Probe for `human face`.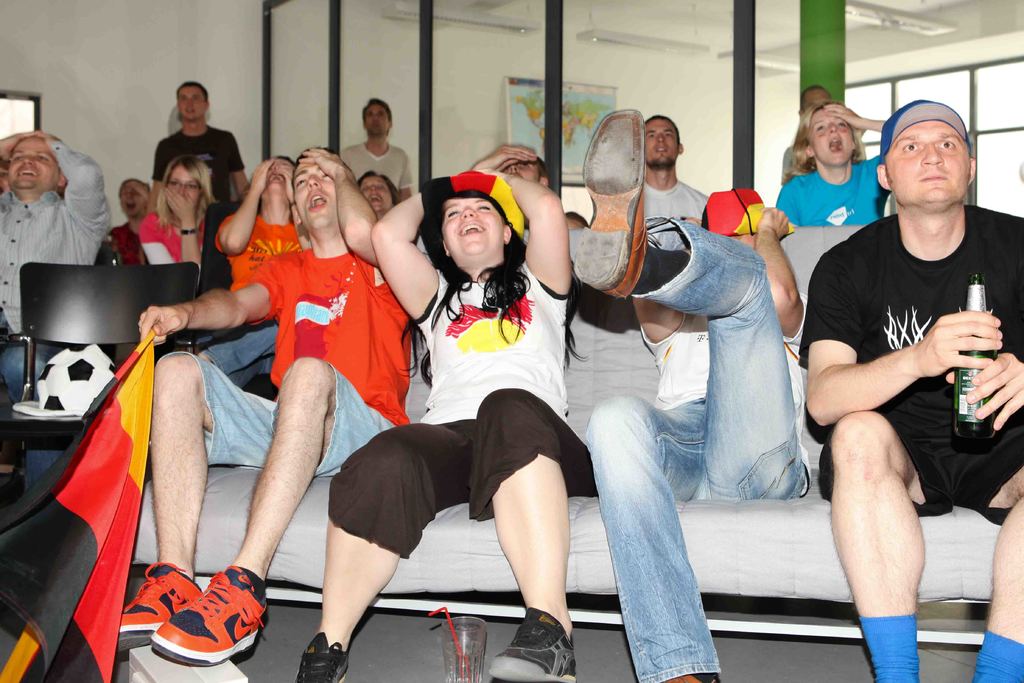
Probe result: (left=439, top=186, right=506, bottom=261).
